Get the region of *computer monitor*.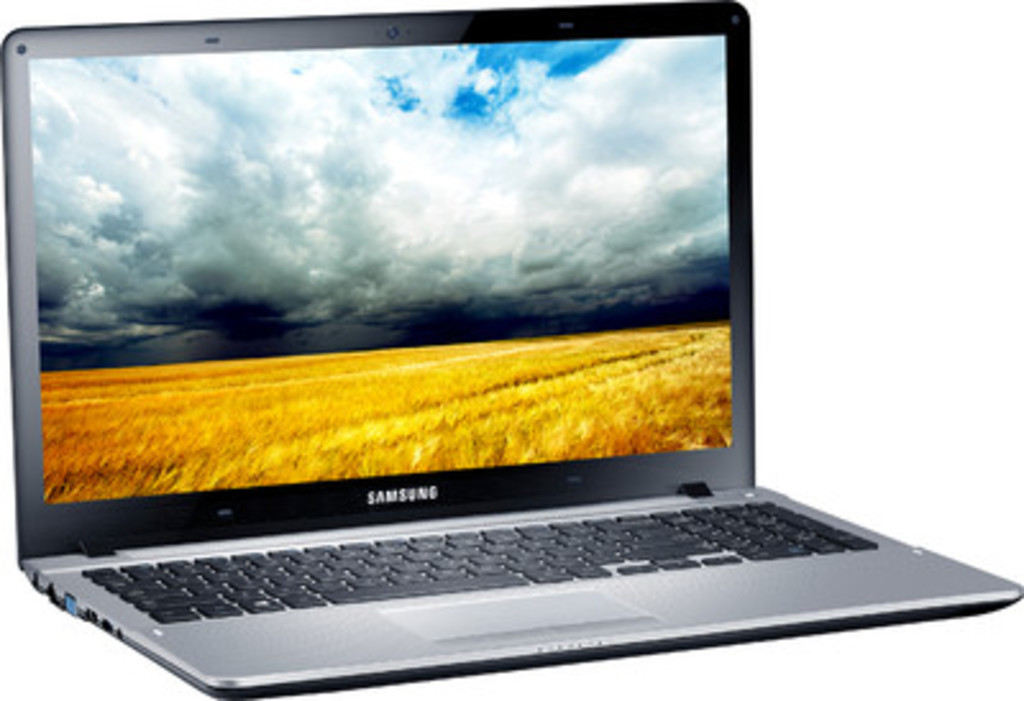
0/13/847/596.
